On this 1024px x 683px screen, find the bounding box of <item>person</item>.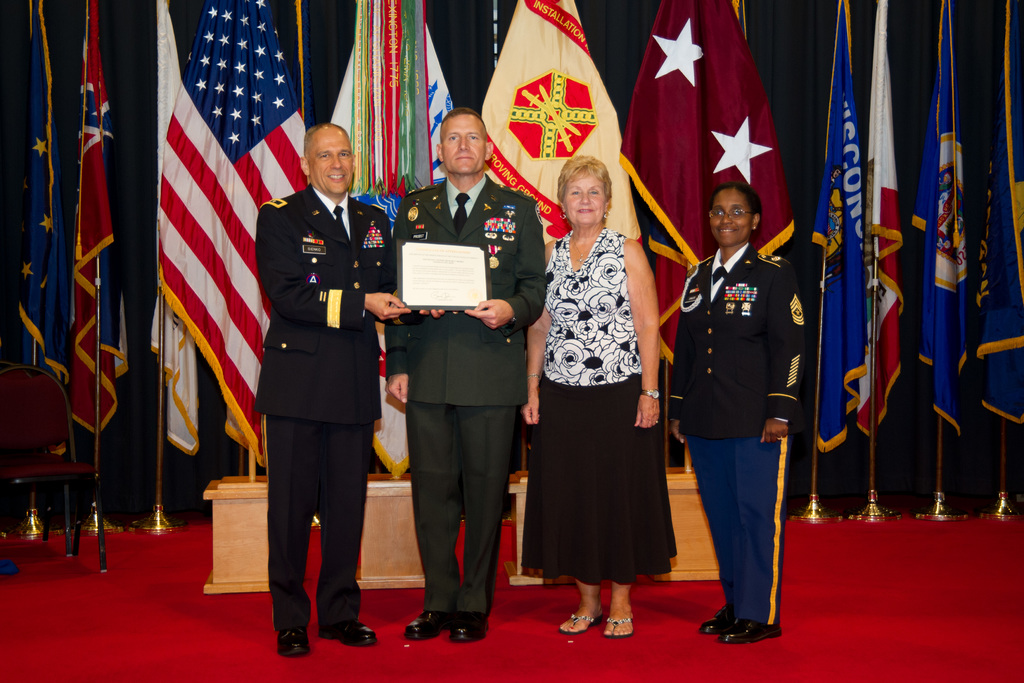
Bounding box: l=518, t=151, r=680, b=640.
